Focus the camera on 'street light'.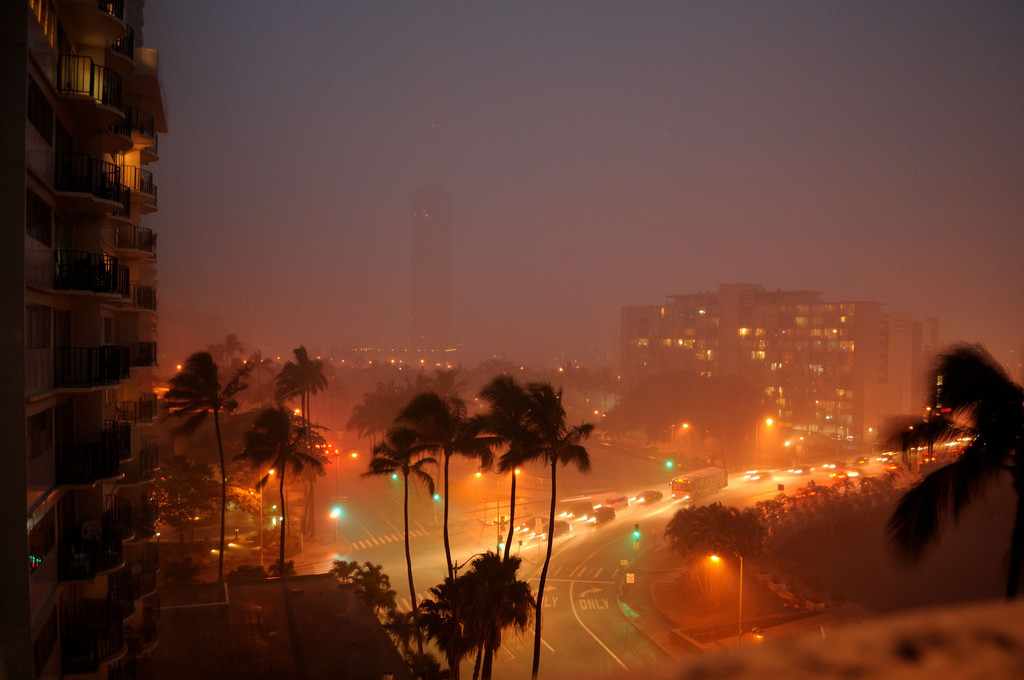
Focus region: (left=750, top=410, right=779, bottom=488).
